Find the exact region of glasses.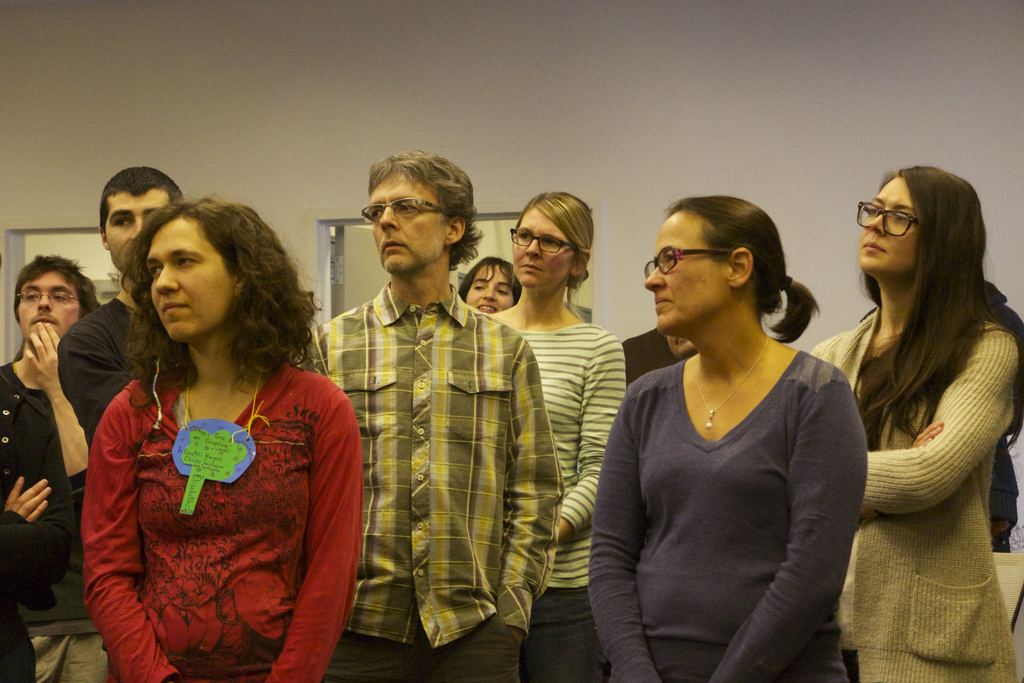
Exact region: BBox(851, 201, 924, 238).
